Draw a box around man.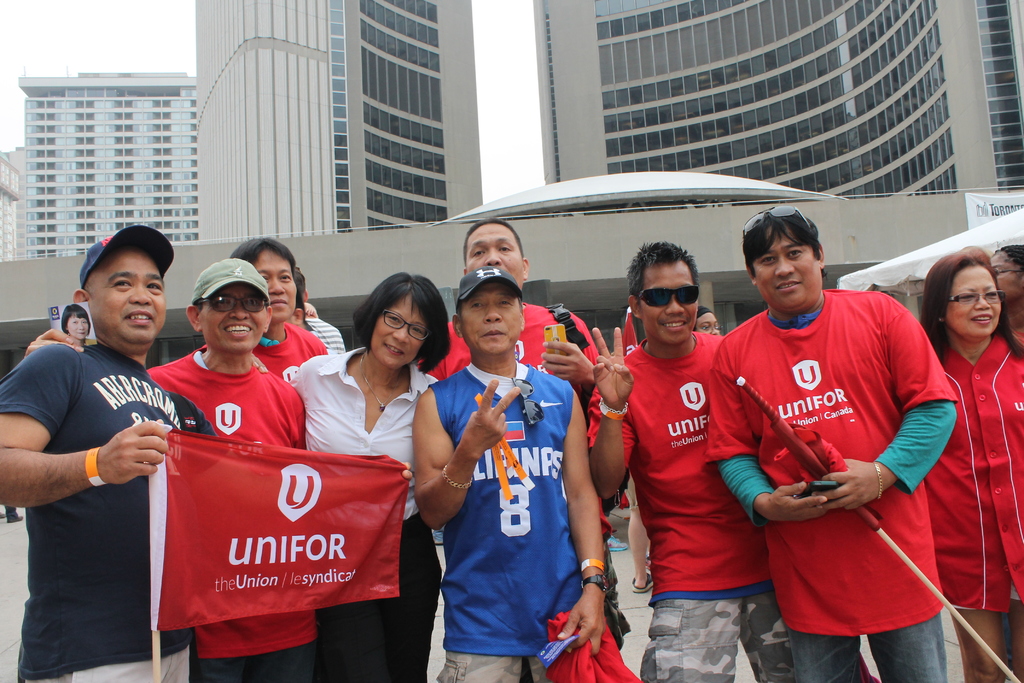
142,258,307,682.
